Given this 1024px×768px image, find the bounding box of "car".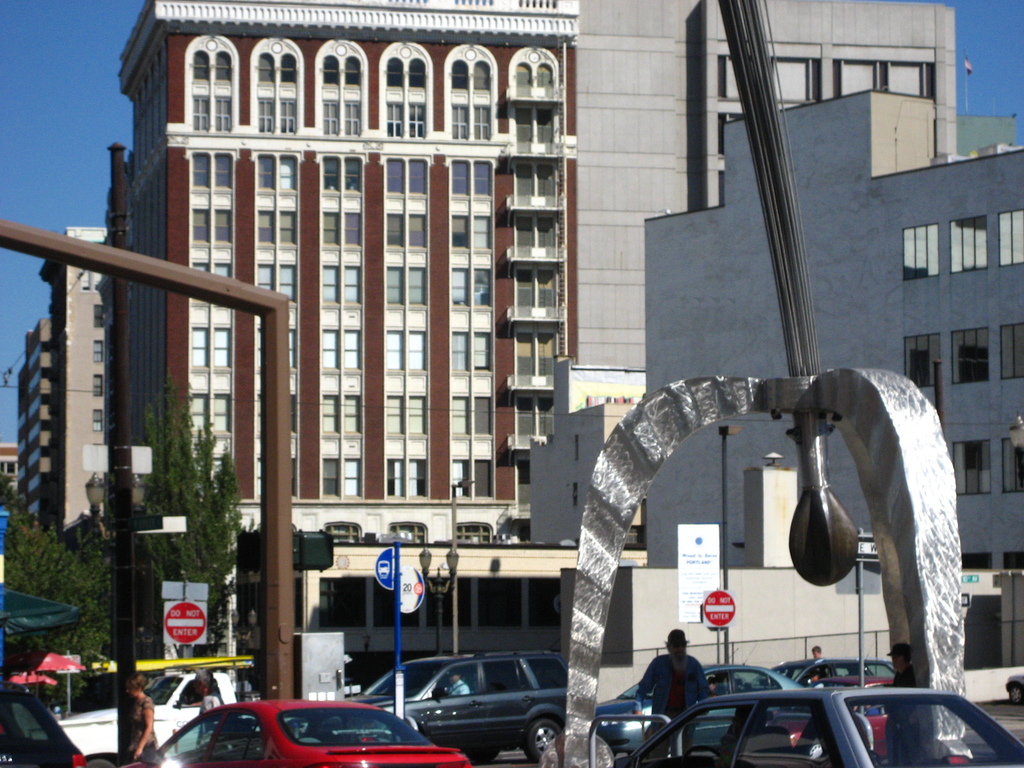
crop(352, 644, 570, 756).
